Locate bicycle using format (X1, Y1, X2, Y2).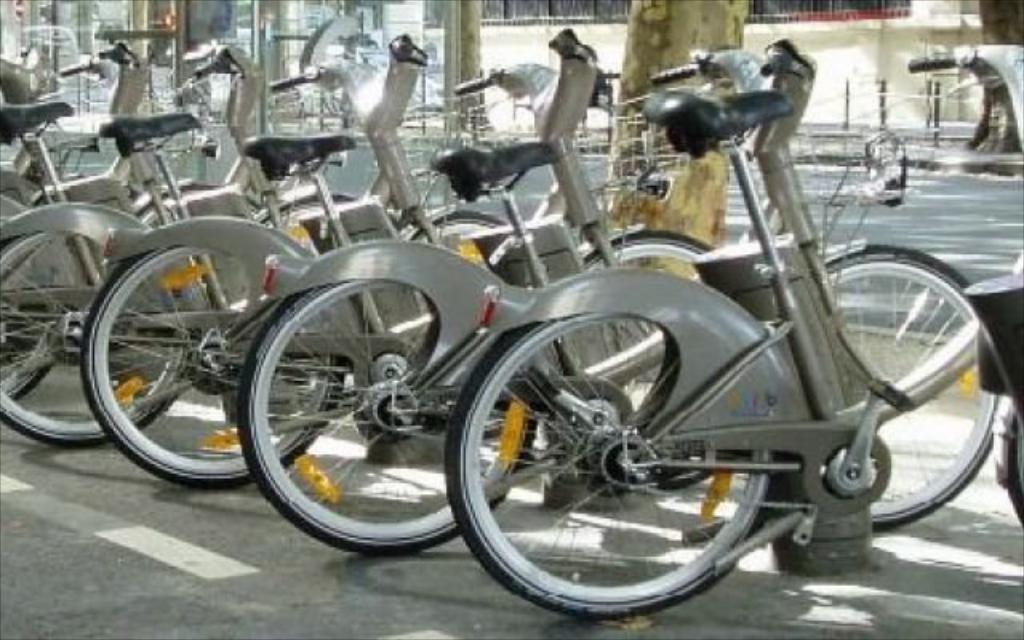
(0, 35, 526, 451).
